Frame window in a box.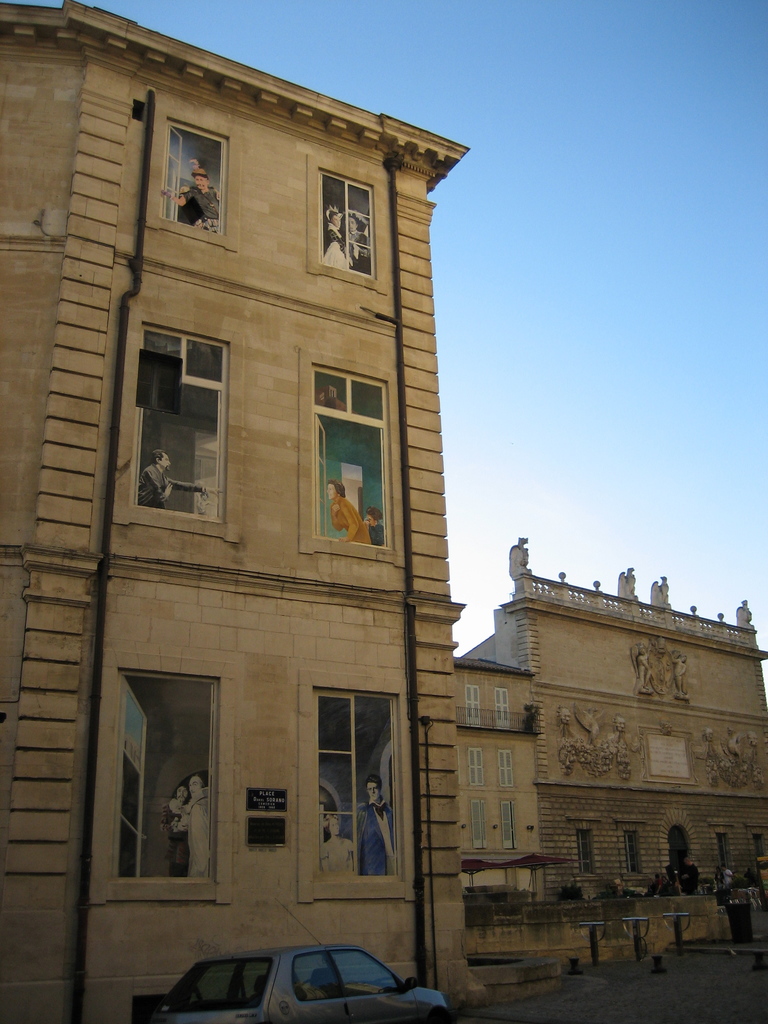
317 168 380 284.
